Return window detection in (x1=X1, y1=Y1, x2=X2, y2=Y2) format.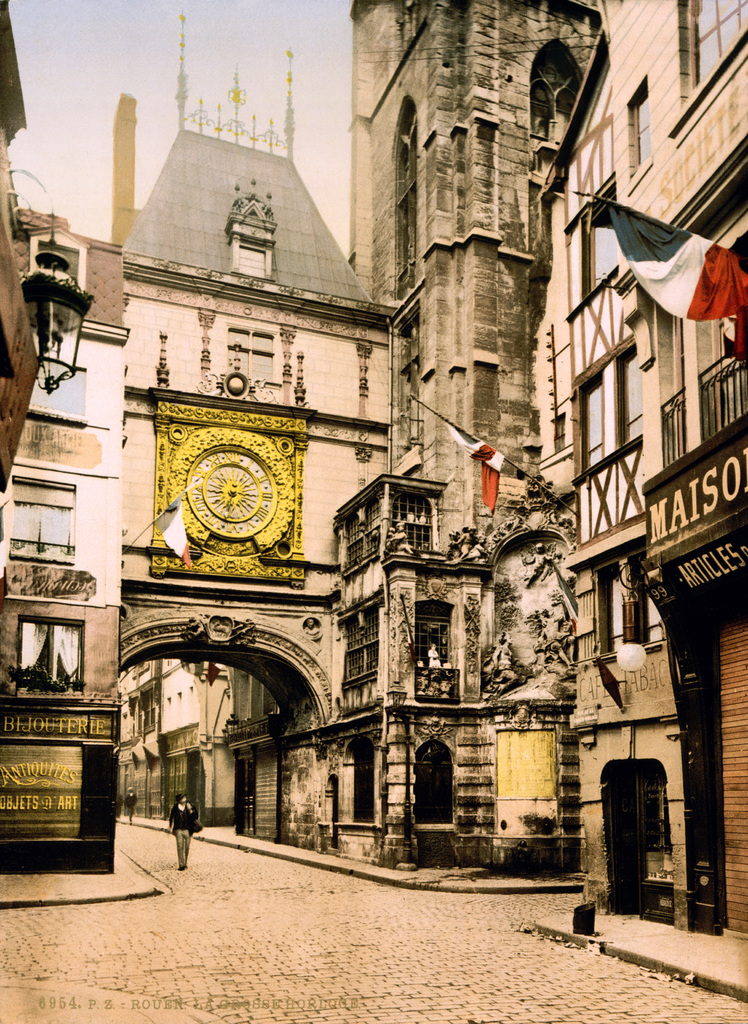
(x1=589, y1=195, x2=624, y2=292).
